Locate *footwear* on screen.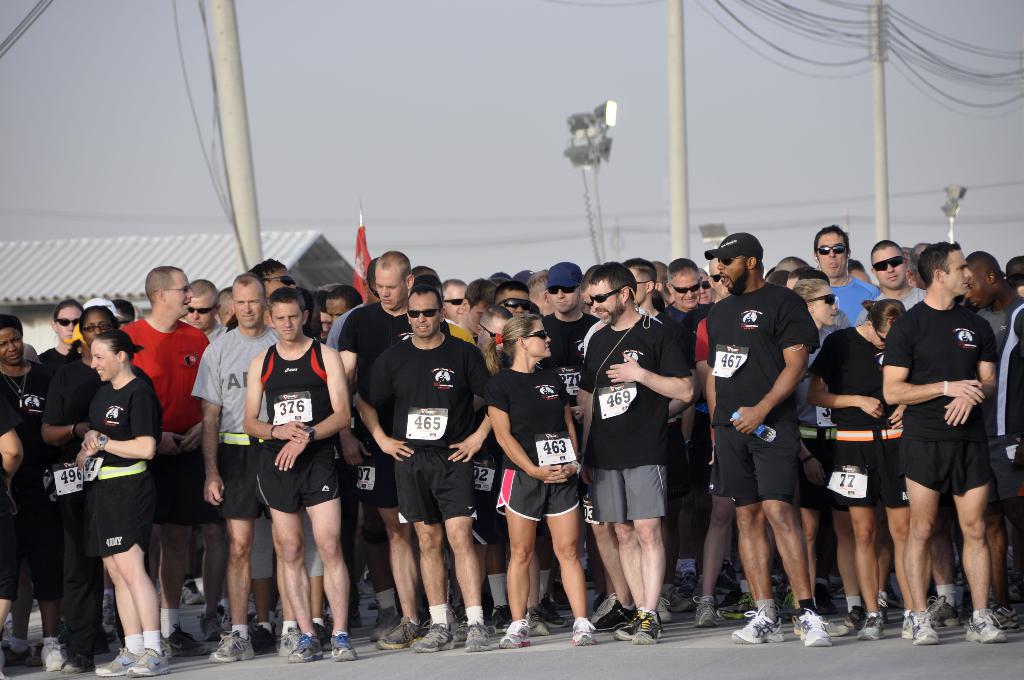
On screen at l=158, t=619, r=208, b=658.
